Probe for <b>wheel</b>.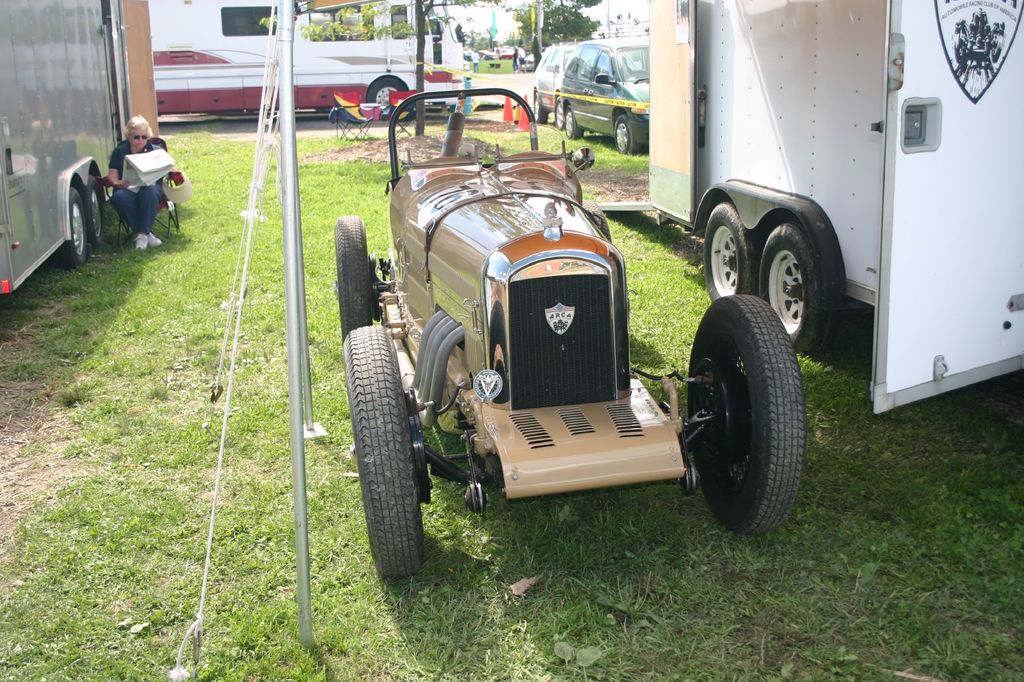
Probe result: locate(52, 188, 86, 271).
